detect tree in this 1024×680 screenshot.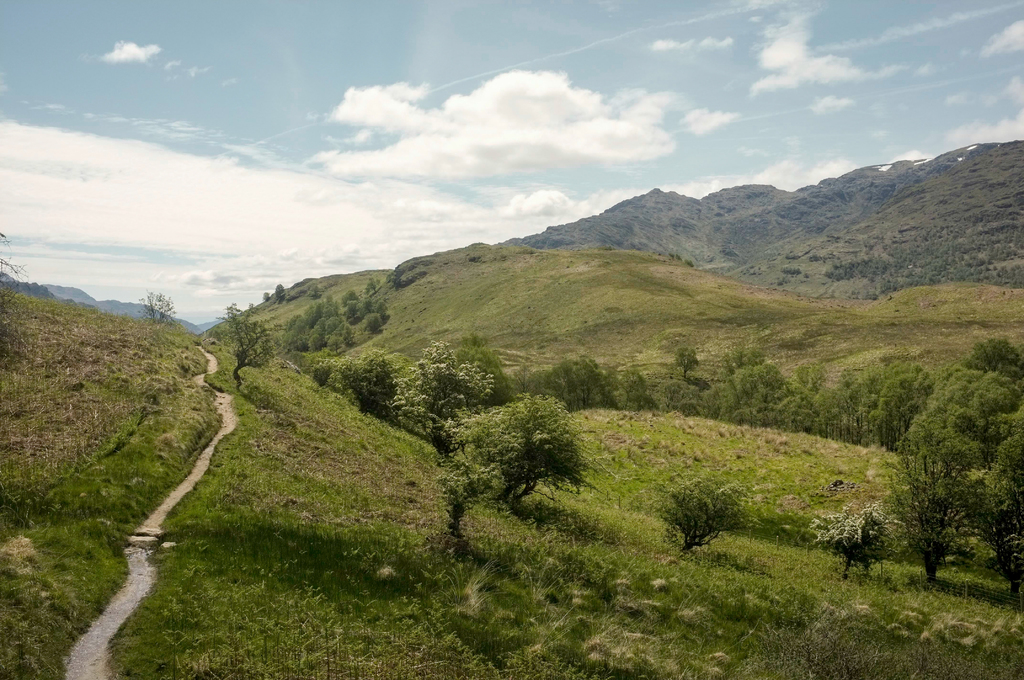
Detection: bbox(653, 480, 748, 554).
